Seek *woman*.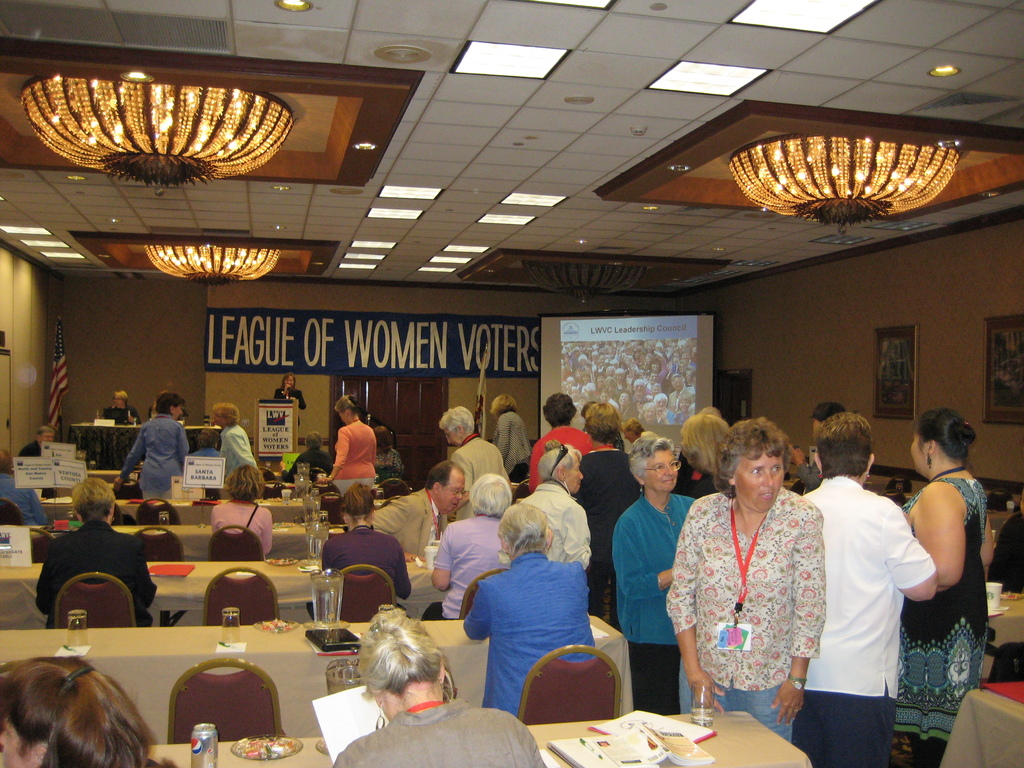
<box>211,461,274,560</box>.
